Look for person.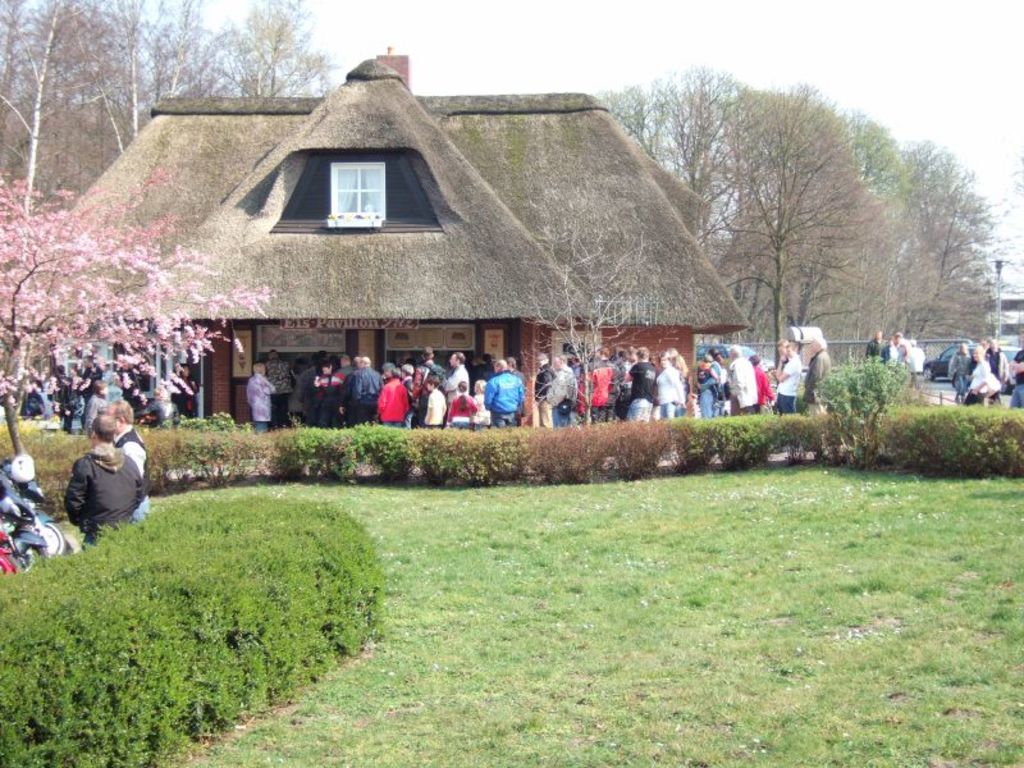
Found: BBox(667, 340, 678, 365).
